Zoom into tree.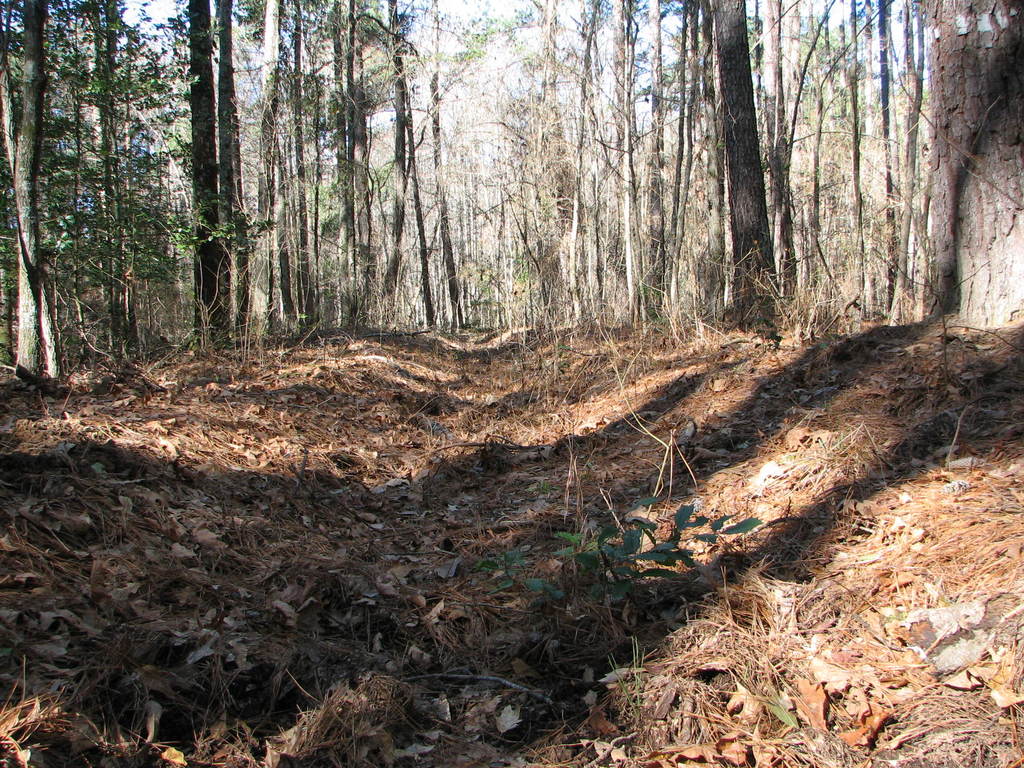
Zoom target: {"left": 84, "top": 0, "right": 200, "bottom": 388}.
